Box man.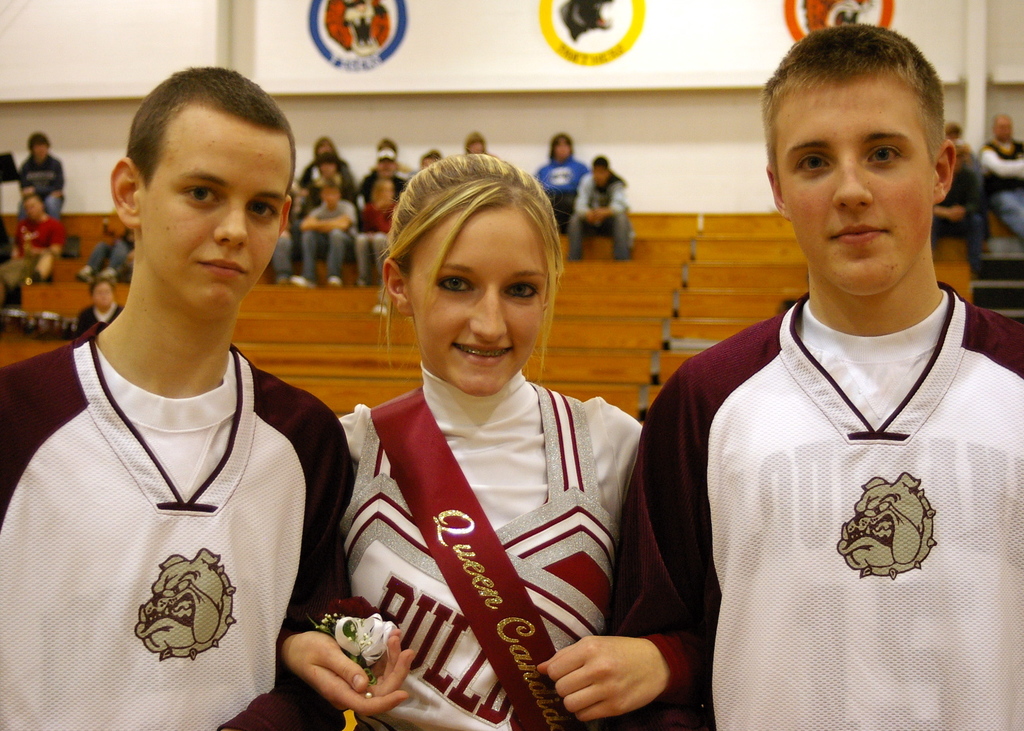
644/26/1023/730.
